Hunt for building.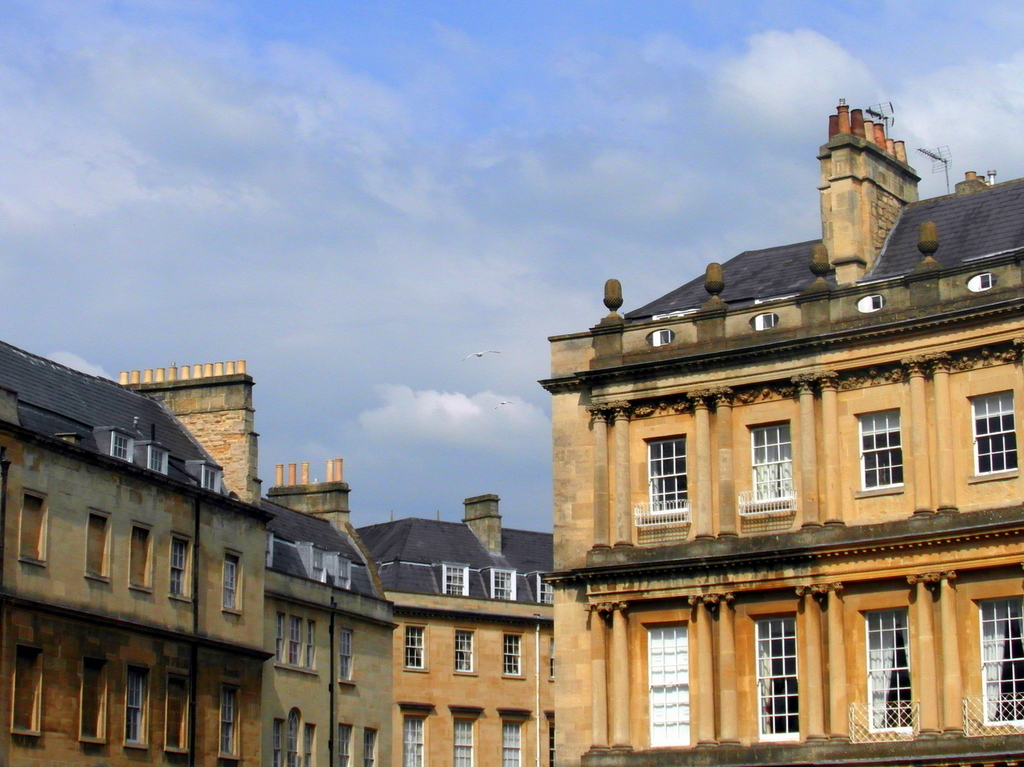
Hunted down at [x1=0, y1=357, x2=396, y2=766].
